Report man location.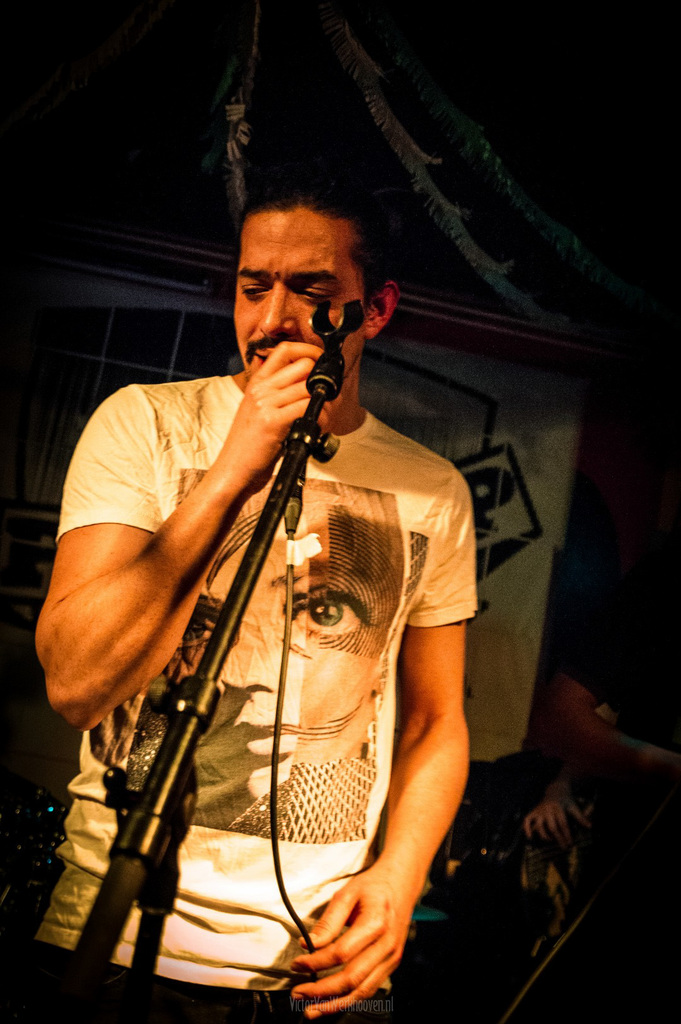
Report: (40,180,502,1023).
